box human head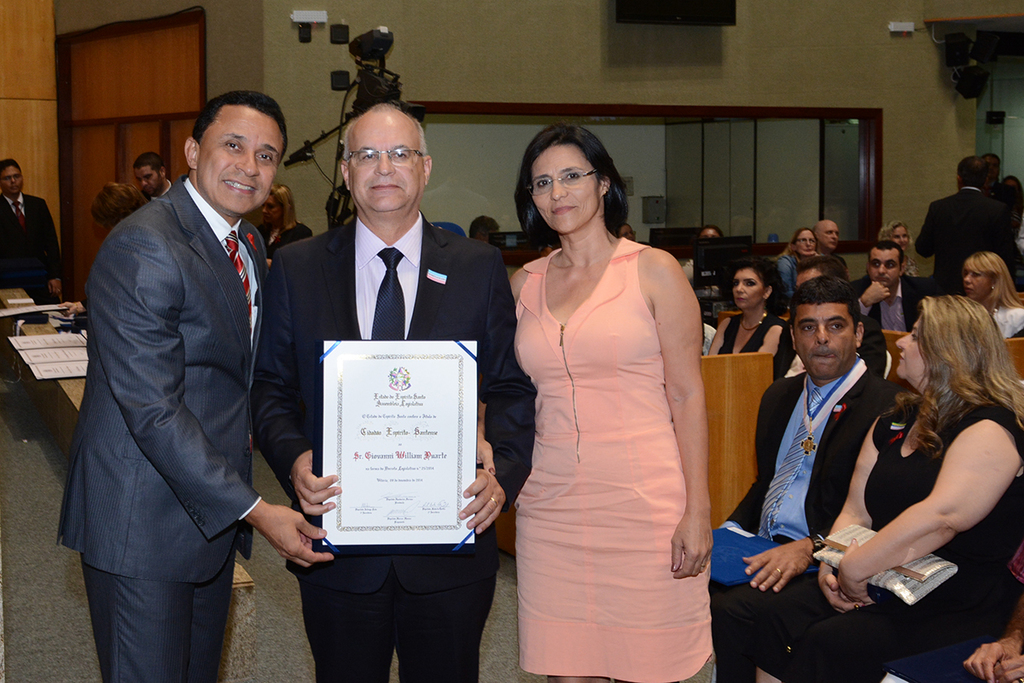
(x1=616, y1=221, x2=637, y2=243)
